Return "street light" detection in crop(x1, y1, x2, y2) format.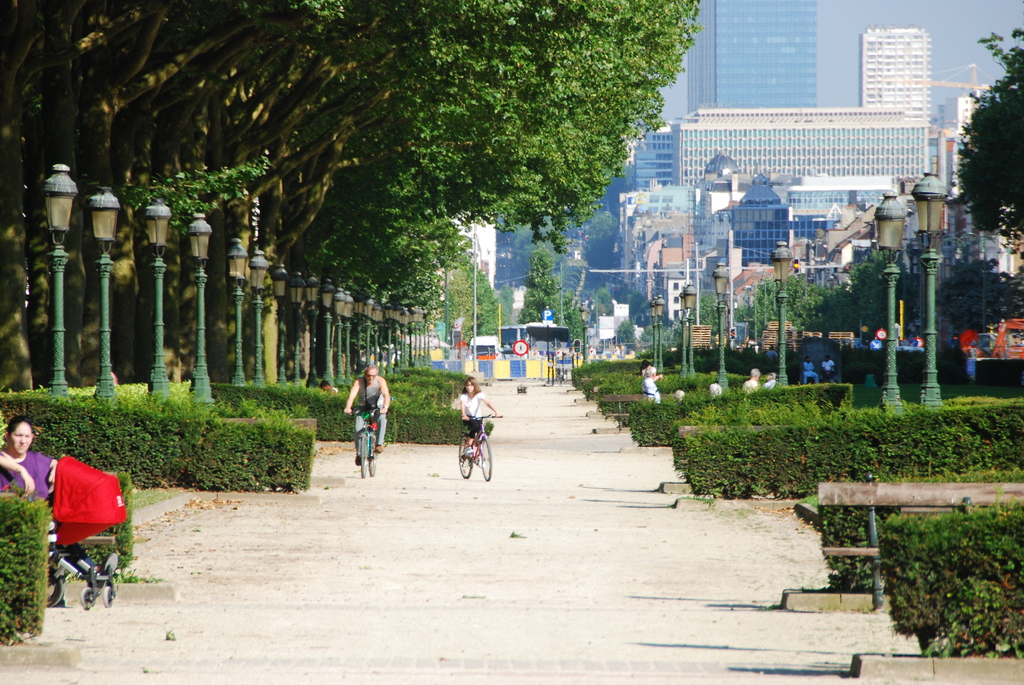
crop(871, 190, 915, 425).
